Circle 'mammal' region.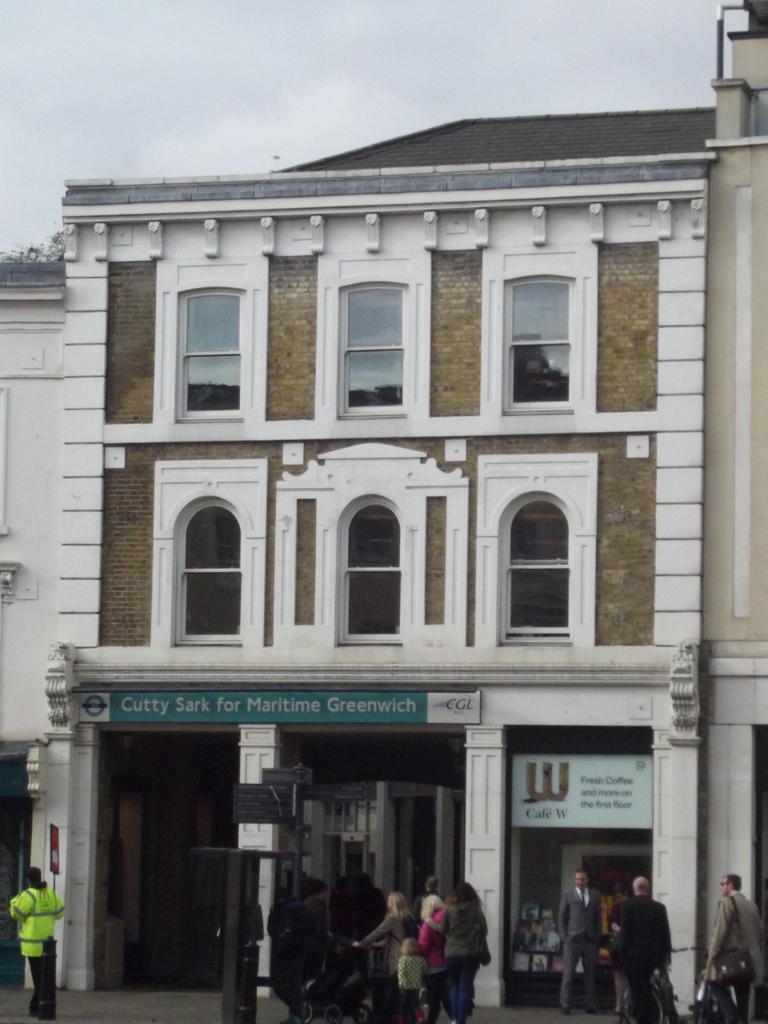
Region: <region>353, 891, 429, 1023</region>.
